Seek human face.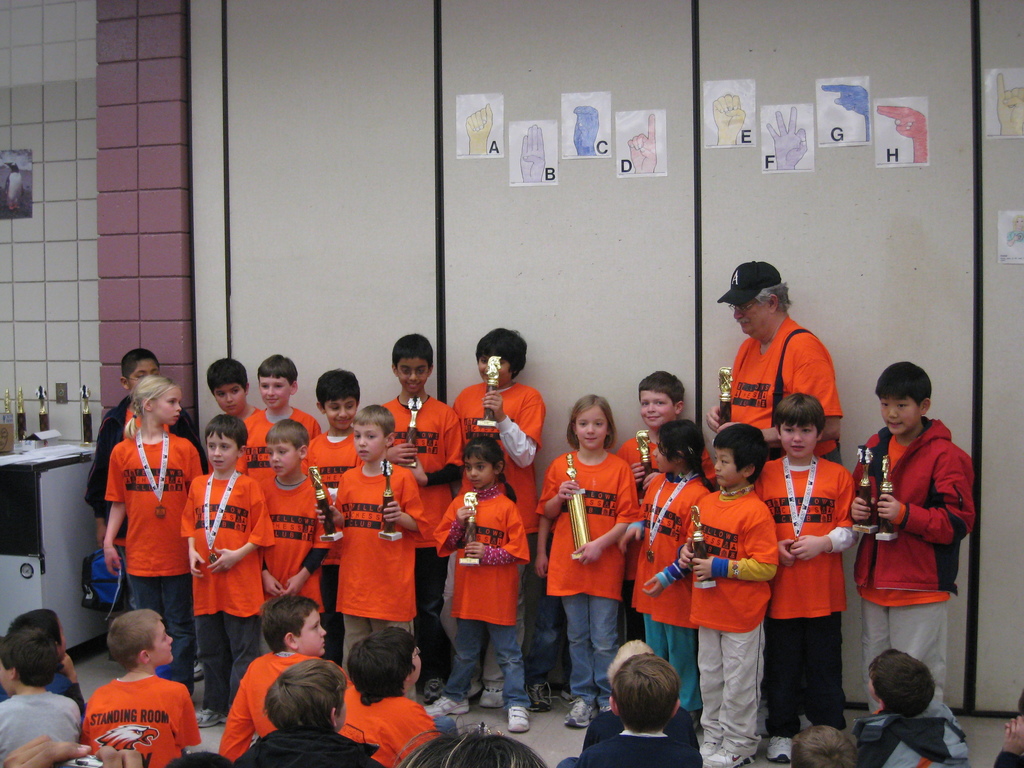
[left=577, top=410, right=606, bottom=454].
